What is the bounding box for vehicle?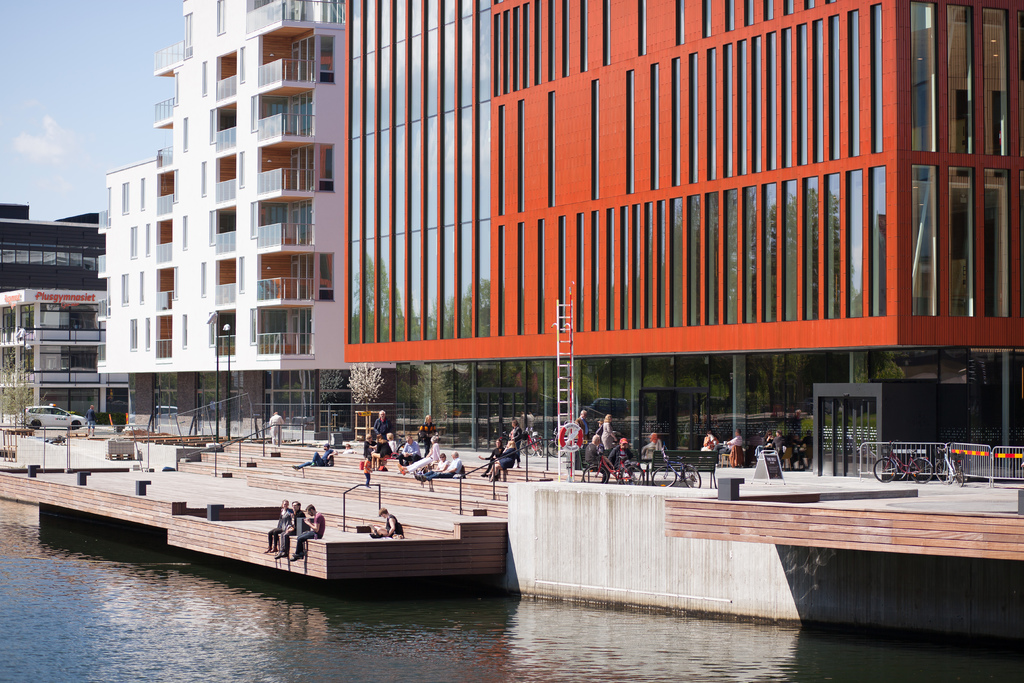
region(516, 424, 541, 456).
